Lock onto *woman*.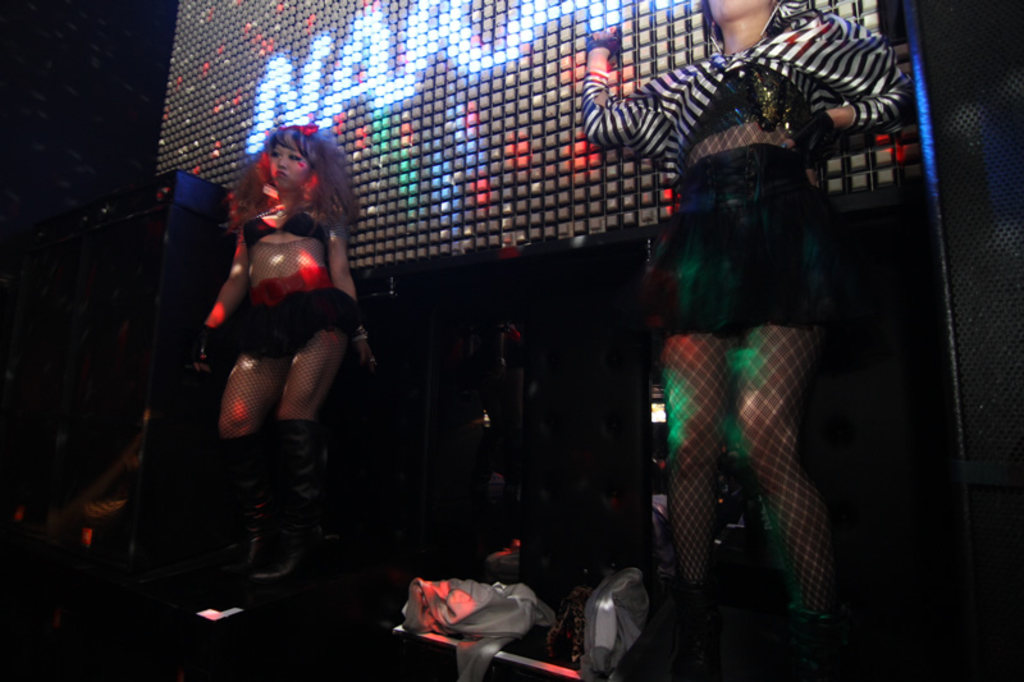
Locked: 582, 0, 915, 636.
